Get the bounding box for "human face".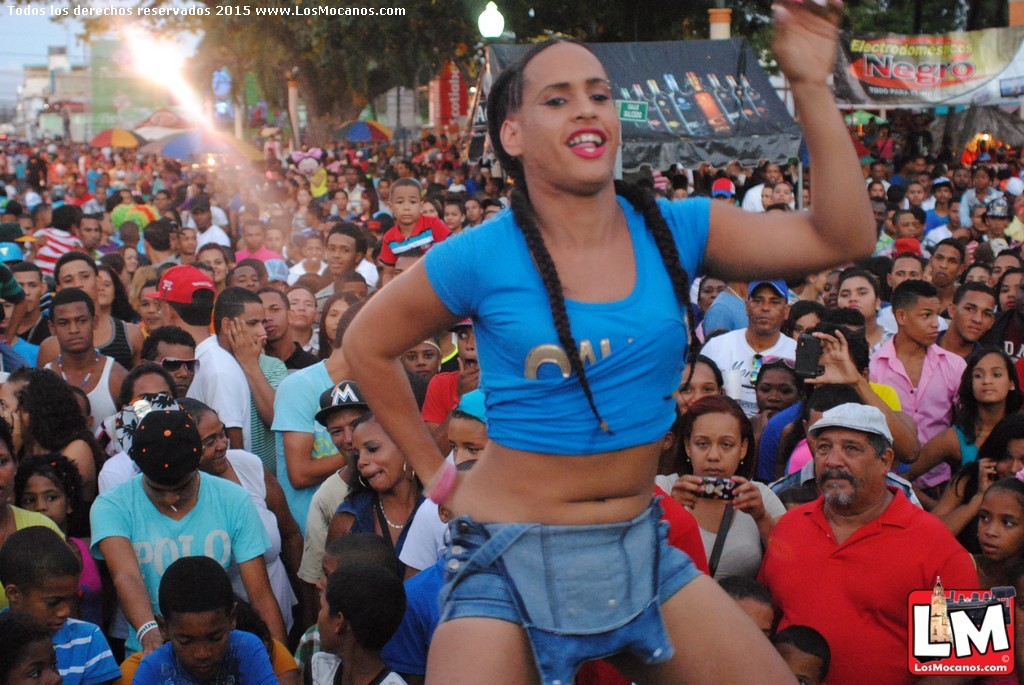
(x1=397, y1=181, x2=421, y2=218).
